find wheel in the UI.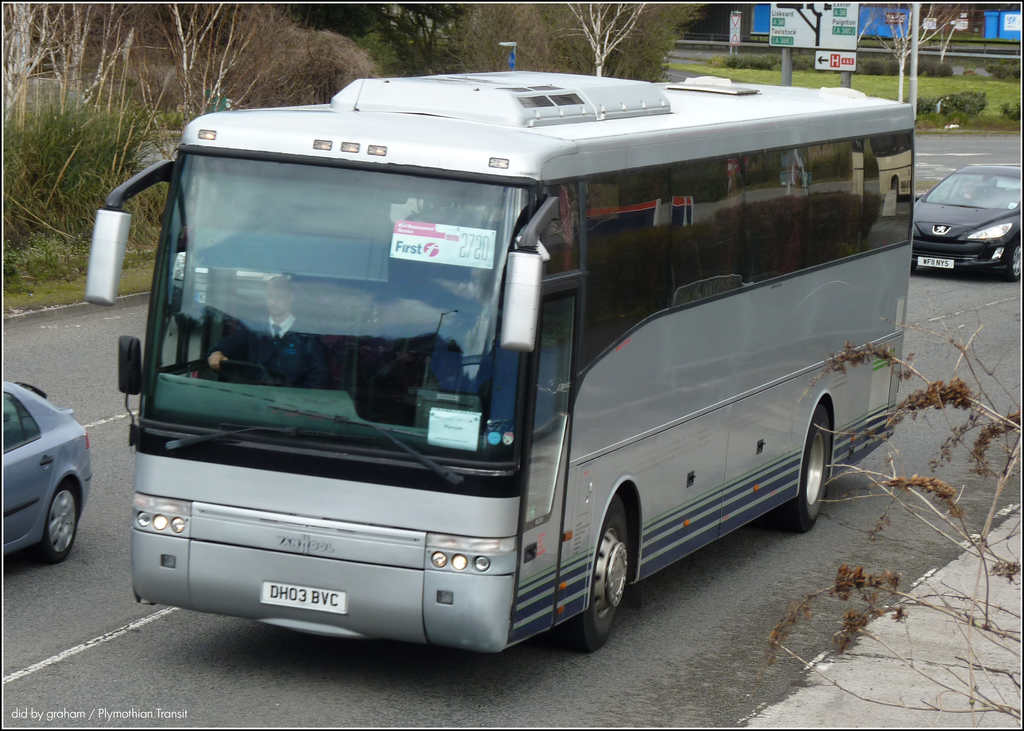
UI element at 45, 476, 84, 564.
